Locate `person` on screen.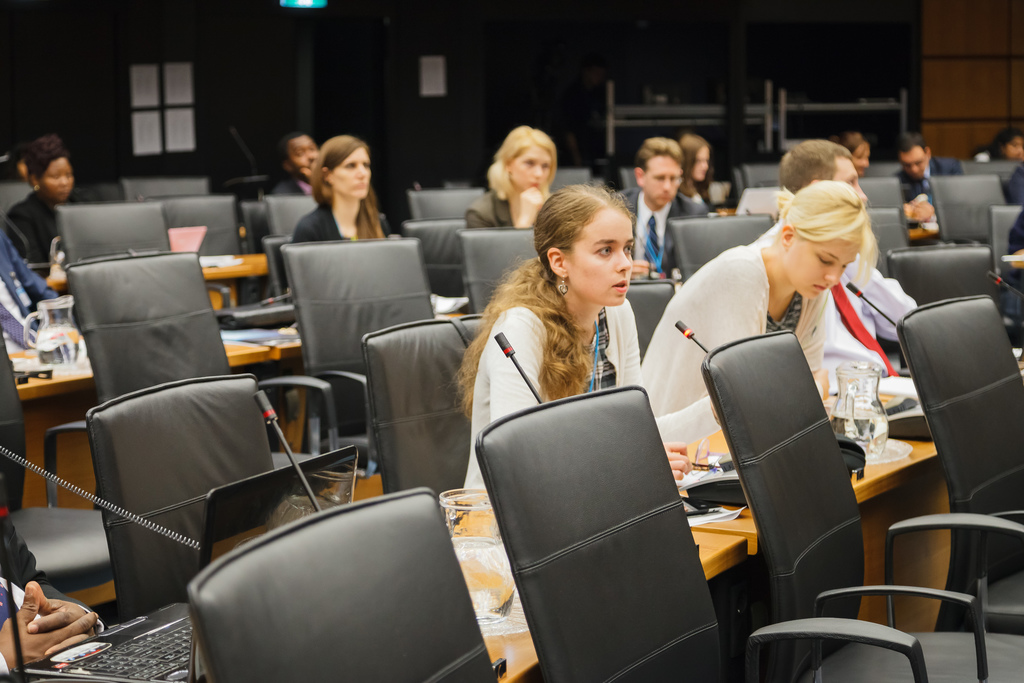
On screen at select_region(644, 180, 868, 427).
